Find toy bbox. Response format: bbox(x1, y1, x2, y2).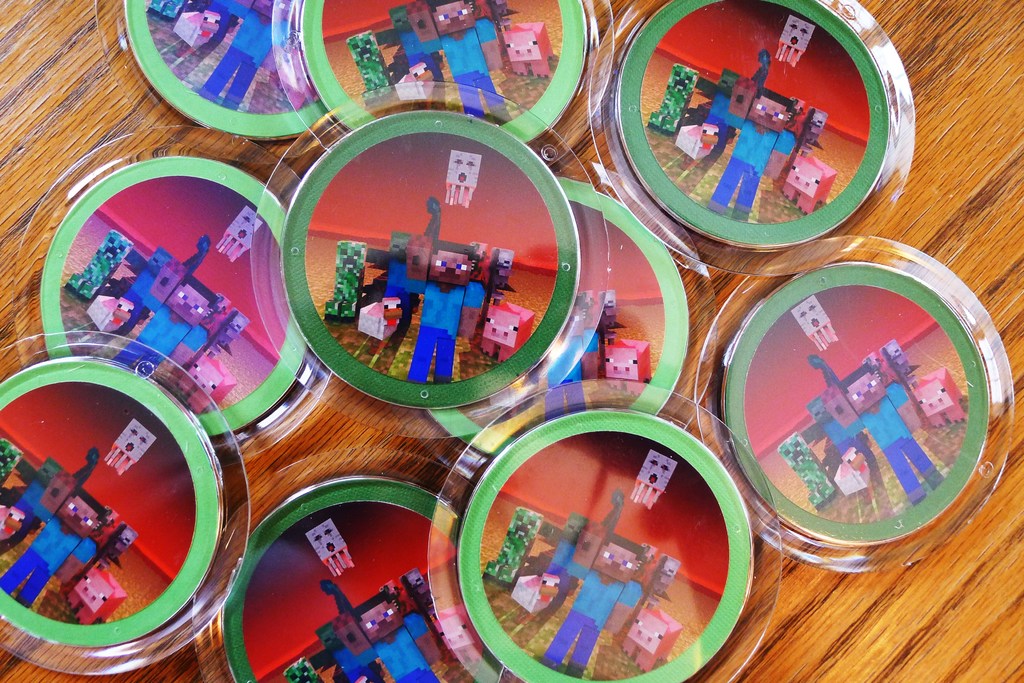
bbox(499, 19, 563, 78).
